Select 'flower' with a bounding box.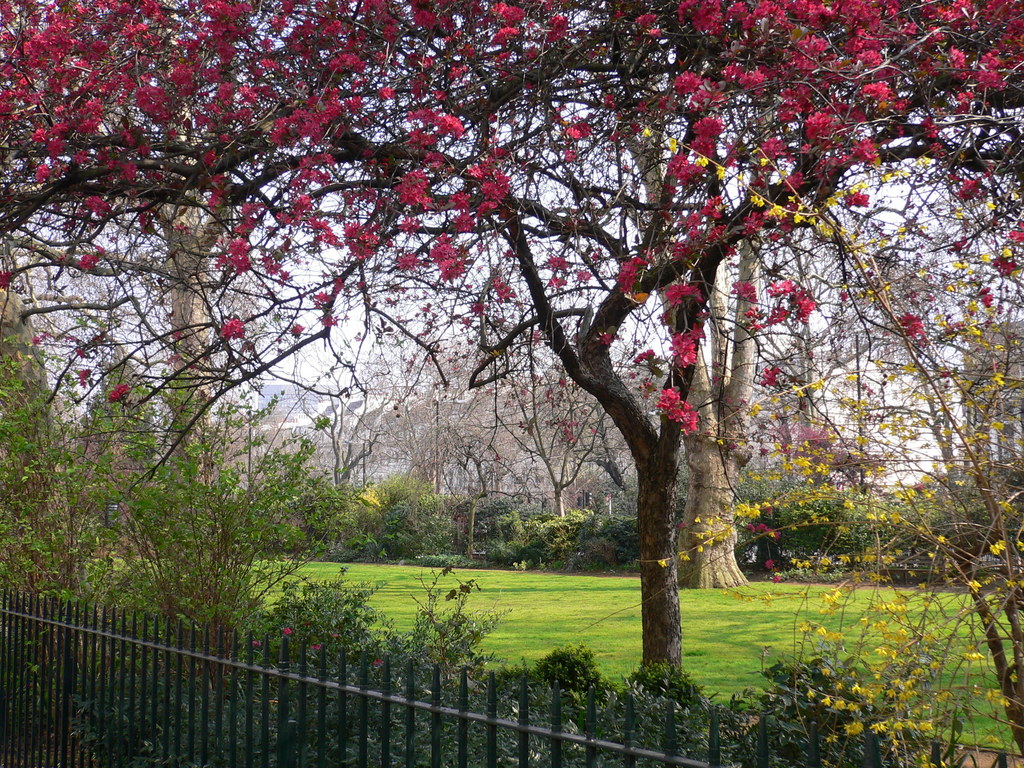
658, 384, 701, 437.
